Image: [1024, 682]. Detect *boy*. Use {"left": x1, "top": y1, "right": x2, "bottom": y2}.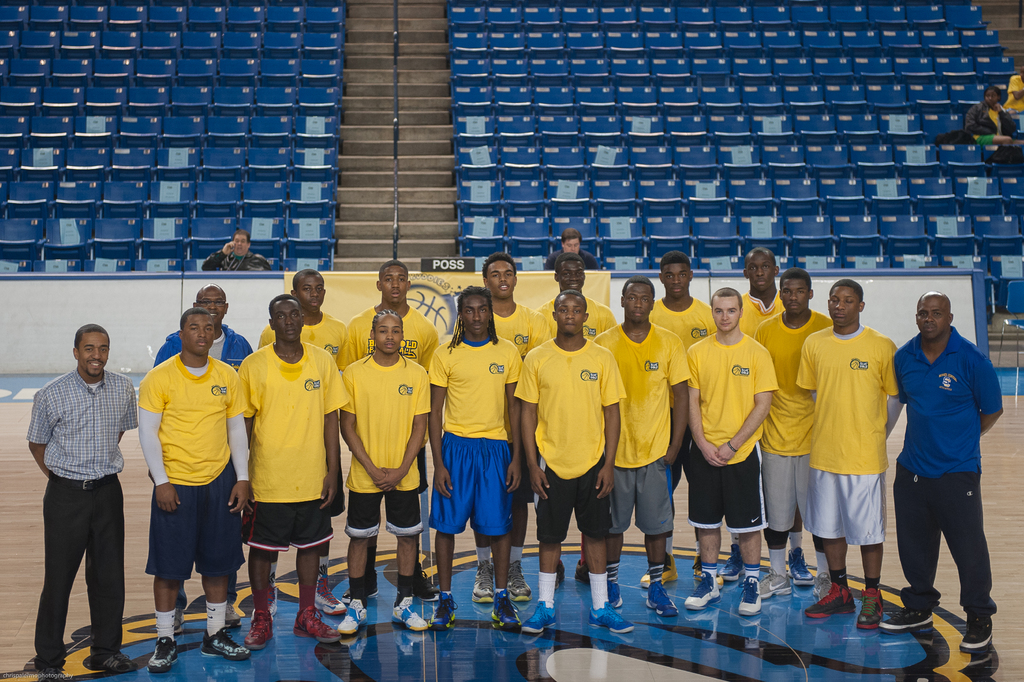
{"left": 229, "top": 296, "right": 354, "bottom": 653}.
